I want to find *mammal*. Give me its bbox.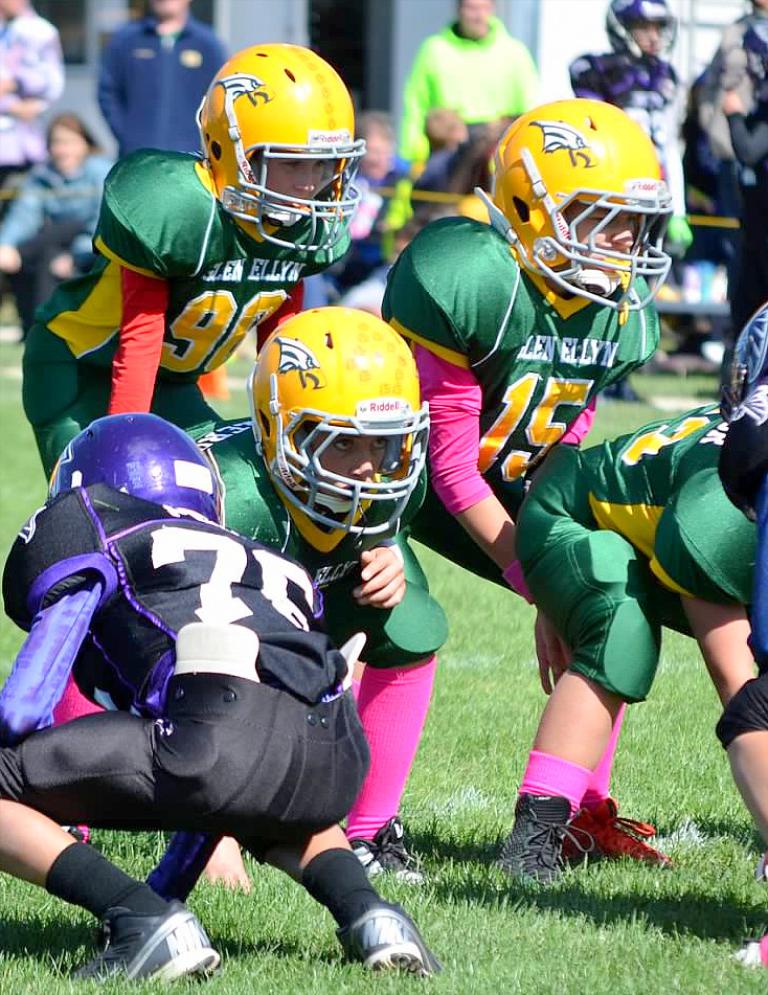
<region>391, 0, 547, 219</region>.
